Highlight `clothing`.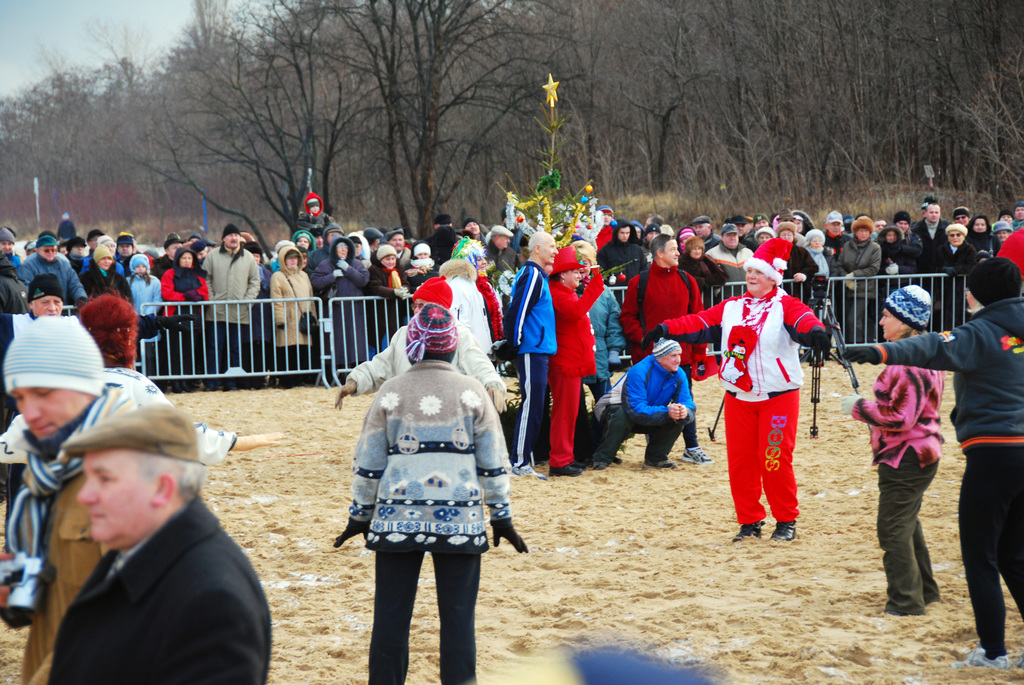
Highlighted region: 0 369 223 468.
